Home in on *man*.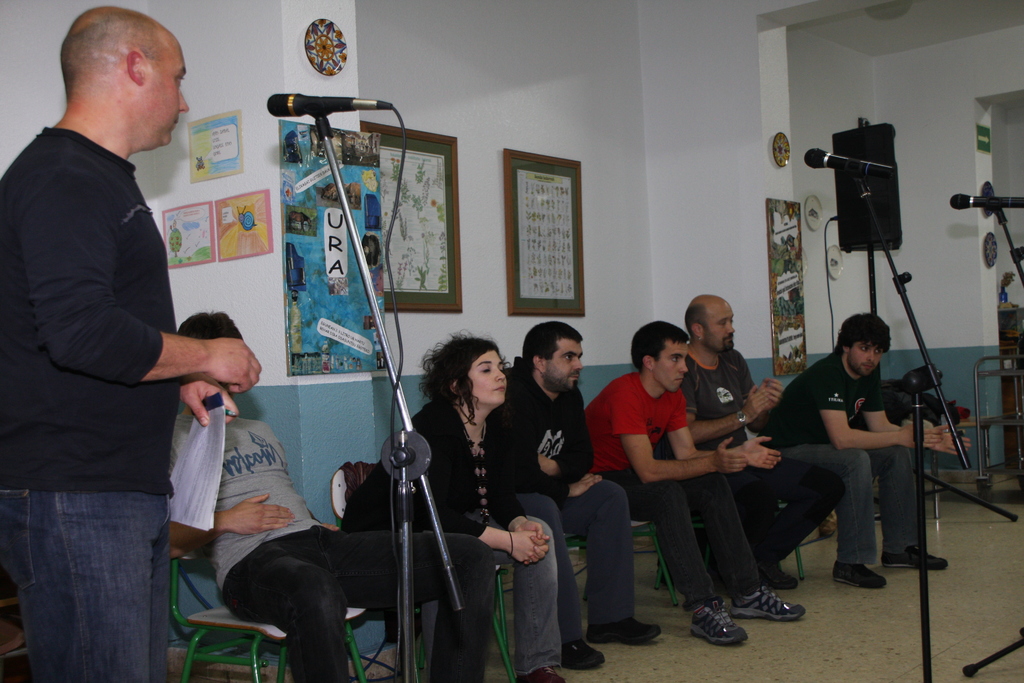
Homed in at <bbox>14, 6, 229, 665</bbox>.
